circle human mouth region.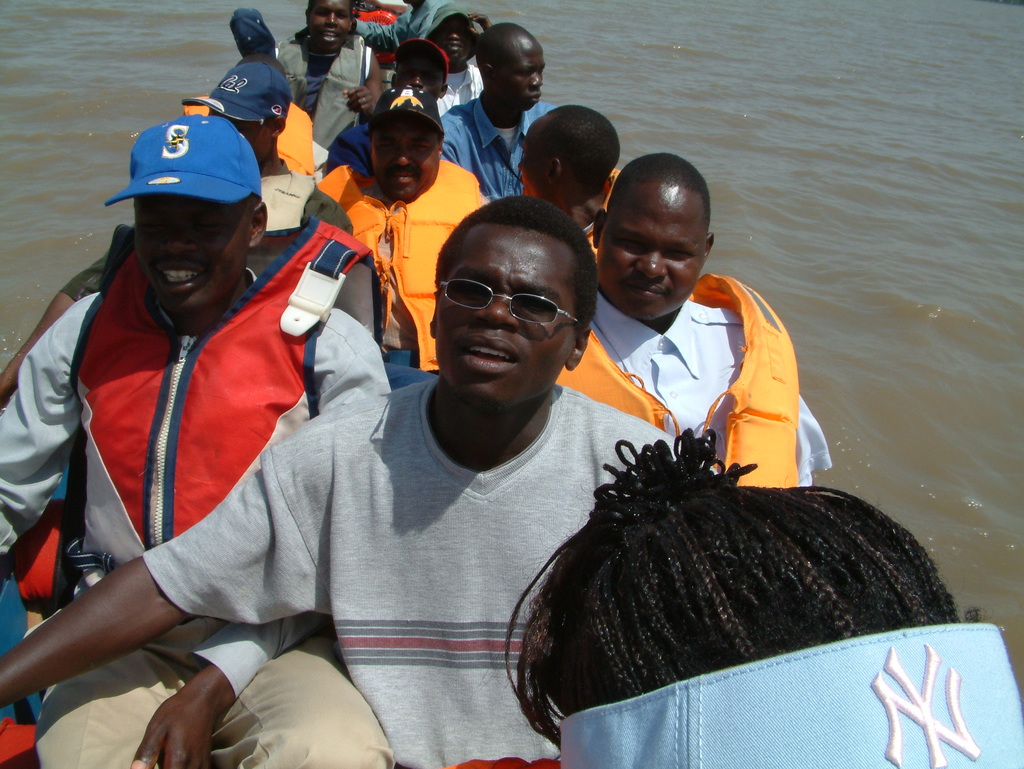
Region: detection(319, 30, 338, 43).
